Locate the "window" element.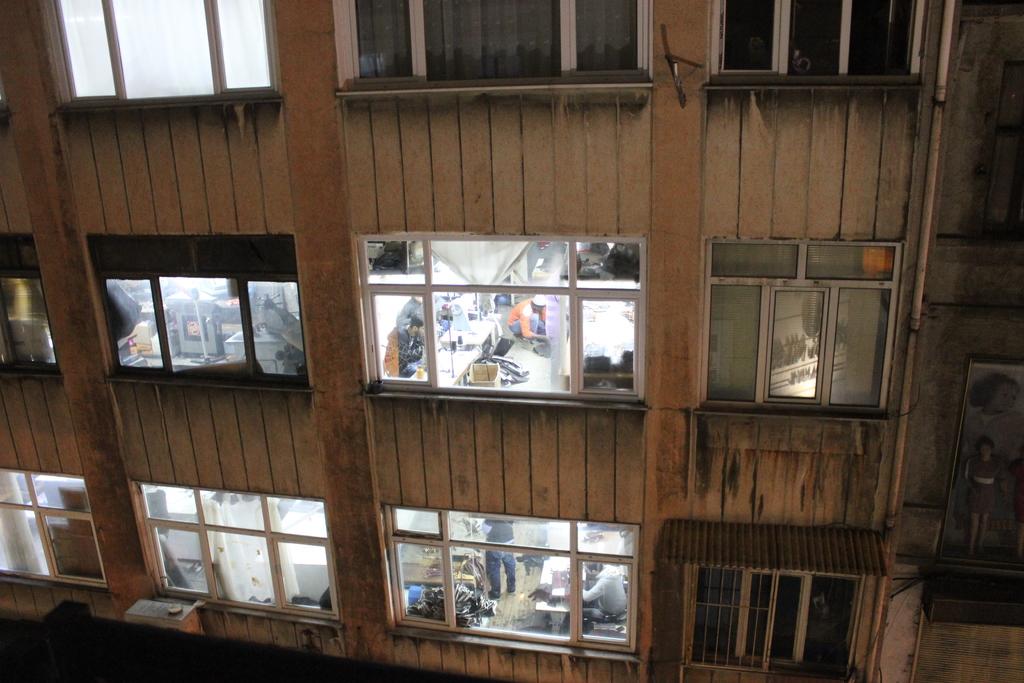
Element bbox: locate(382, 502, 641, 659).
